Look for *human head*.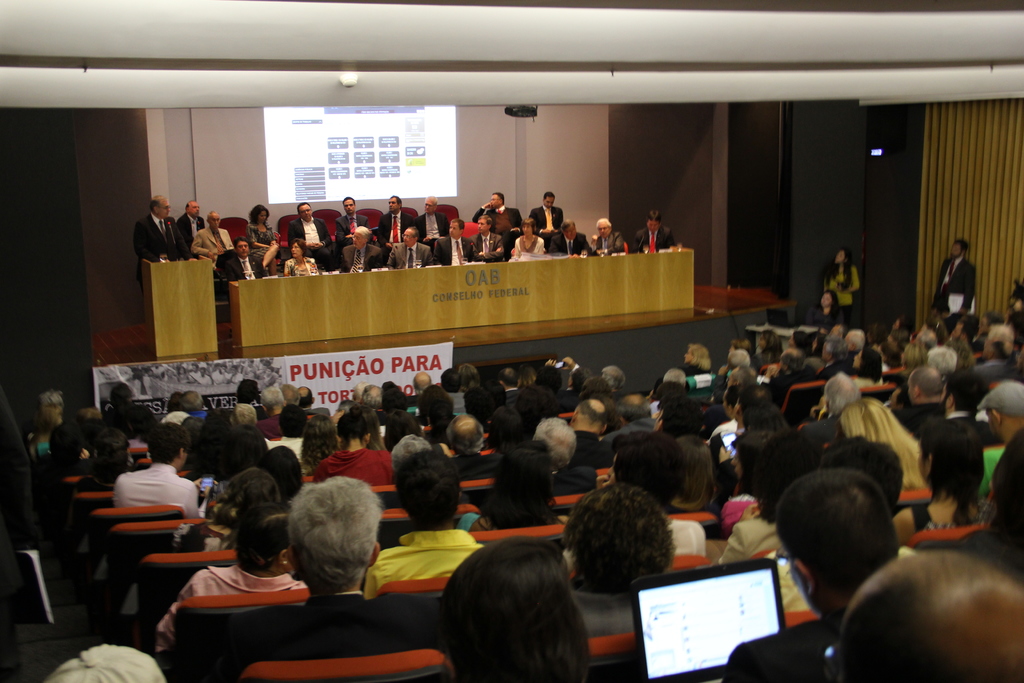
Found: 235, 238, 251, 258.
